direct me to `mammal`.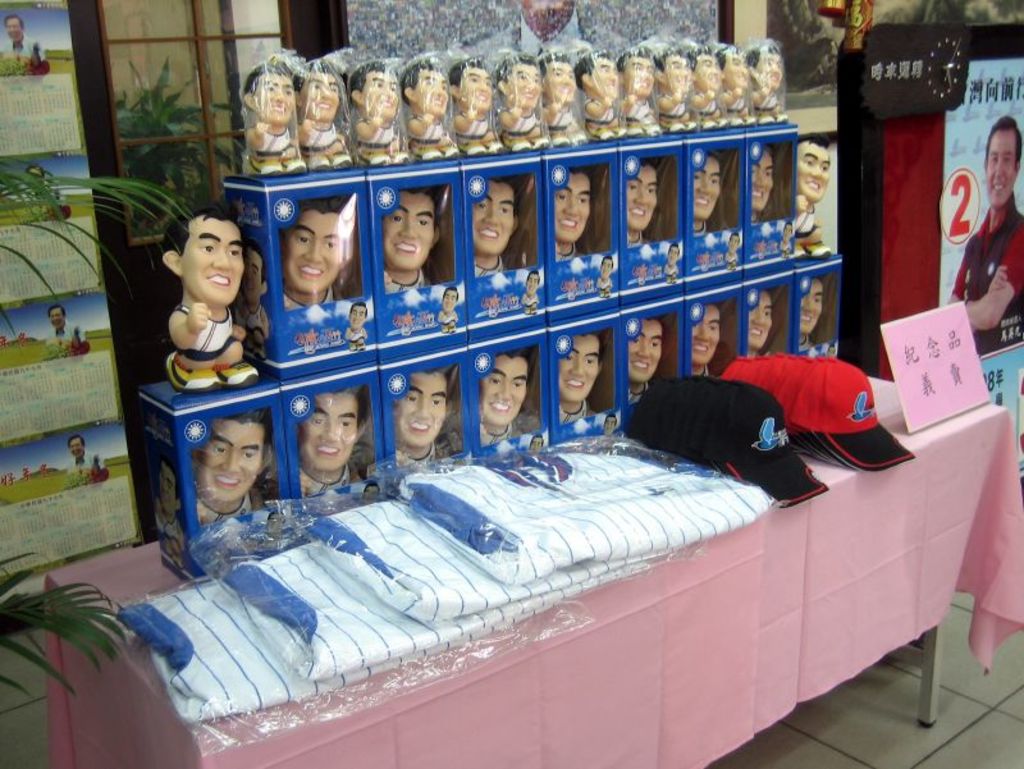
Direction: (left=742, top=36, right=787, bottom=123).
